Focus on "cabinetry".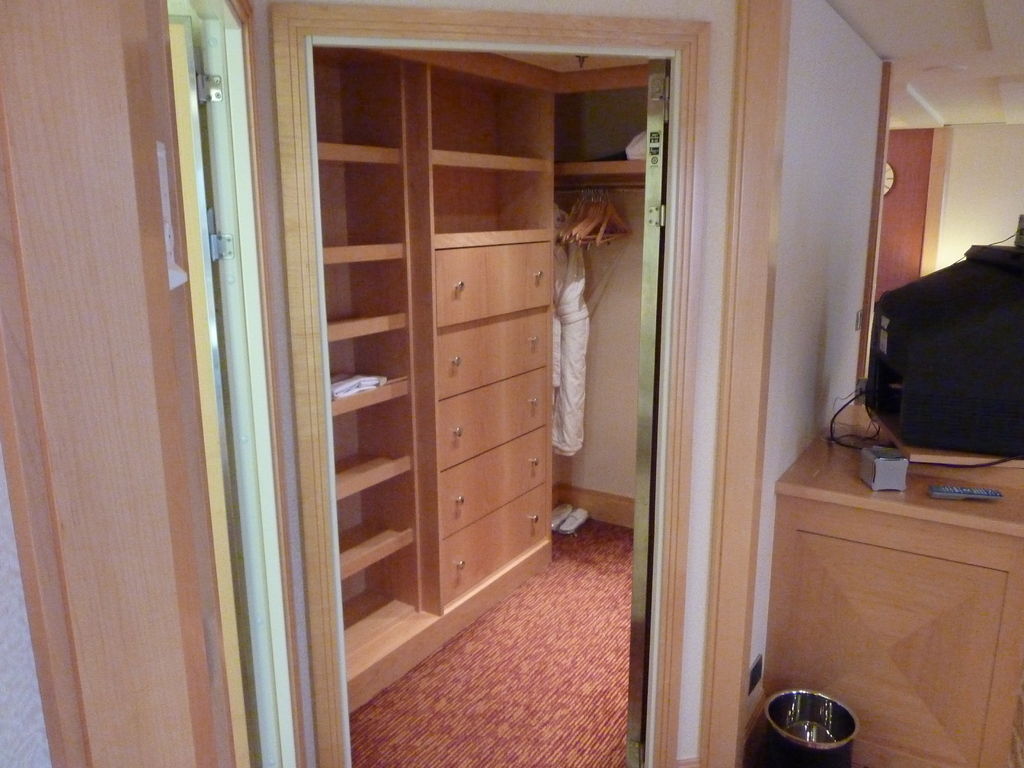
Focused at {"left": 304, "top": 40, "right": 576, "bottom": 728}.
